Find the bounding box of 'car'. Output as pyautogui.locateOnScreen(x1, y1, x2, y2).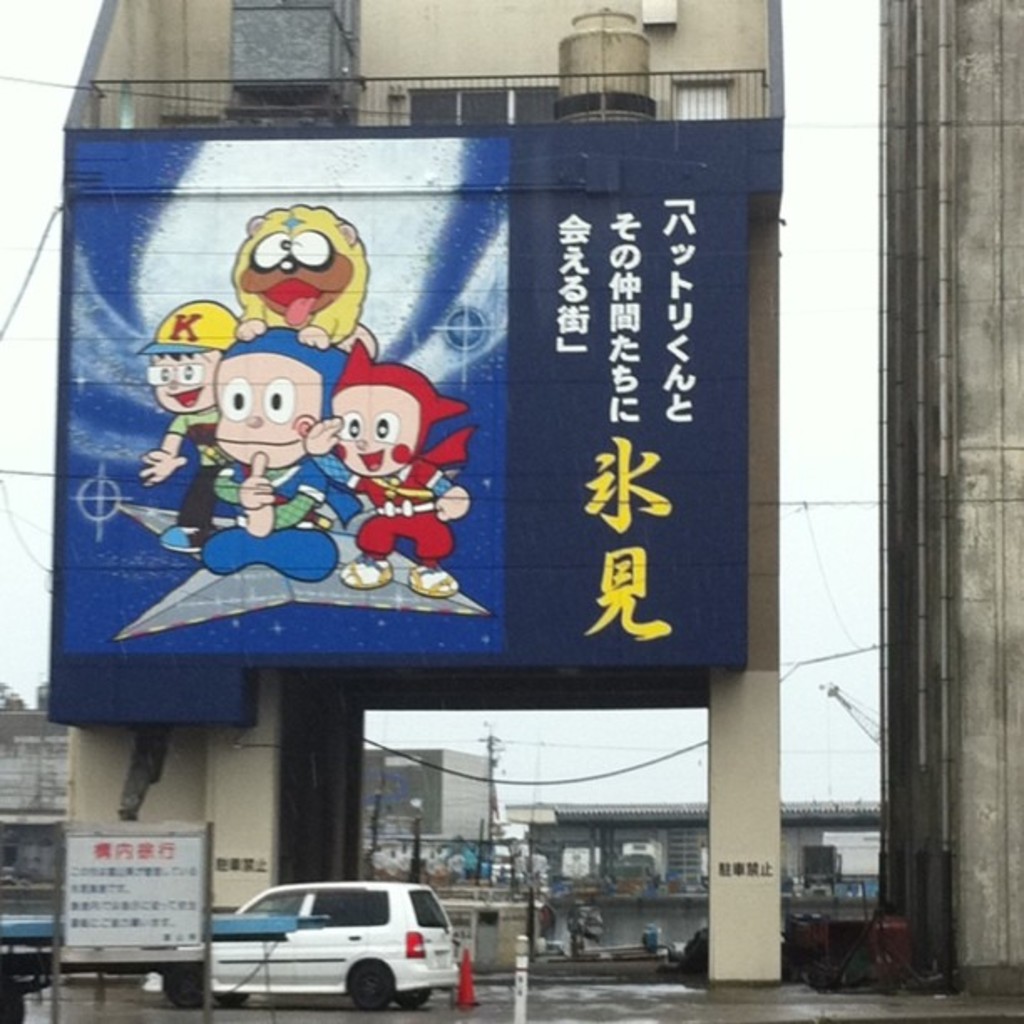
pyautogui.locateOnScreen(159, 882, 462, 1012).
